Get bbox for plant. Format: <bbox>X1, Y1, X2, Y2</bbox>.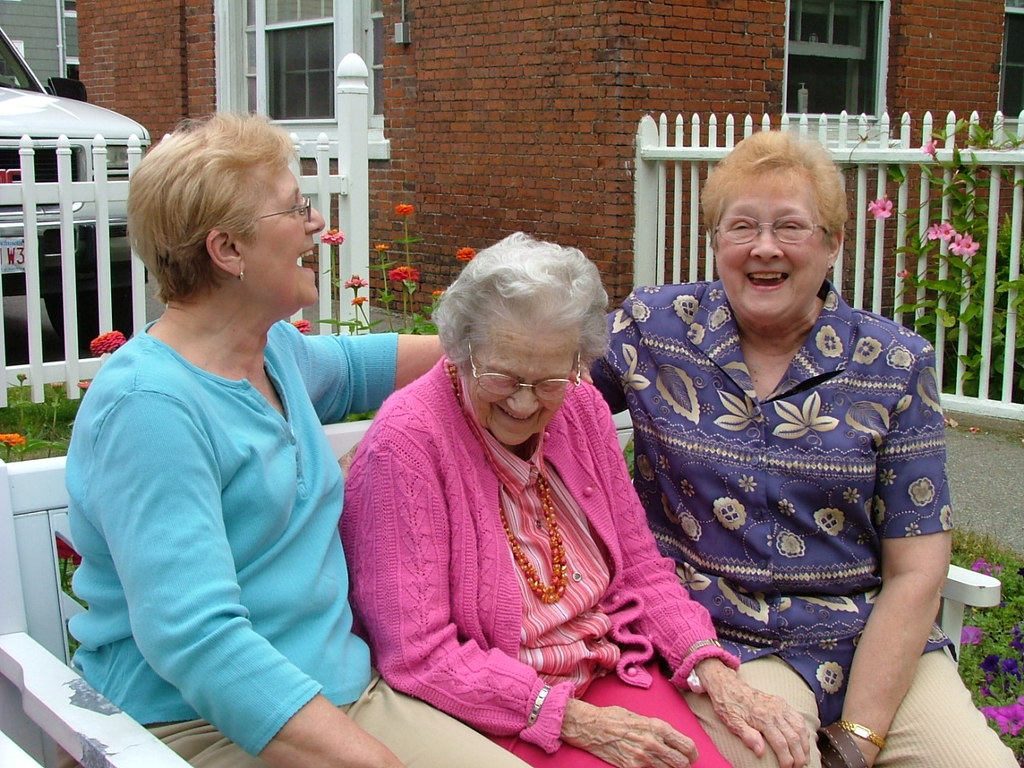
<bbox>374, 240, 396, 334</bbox>.
